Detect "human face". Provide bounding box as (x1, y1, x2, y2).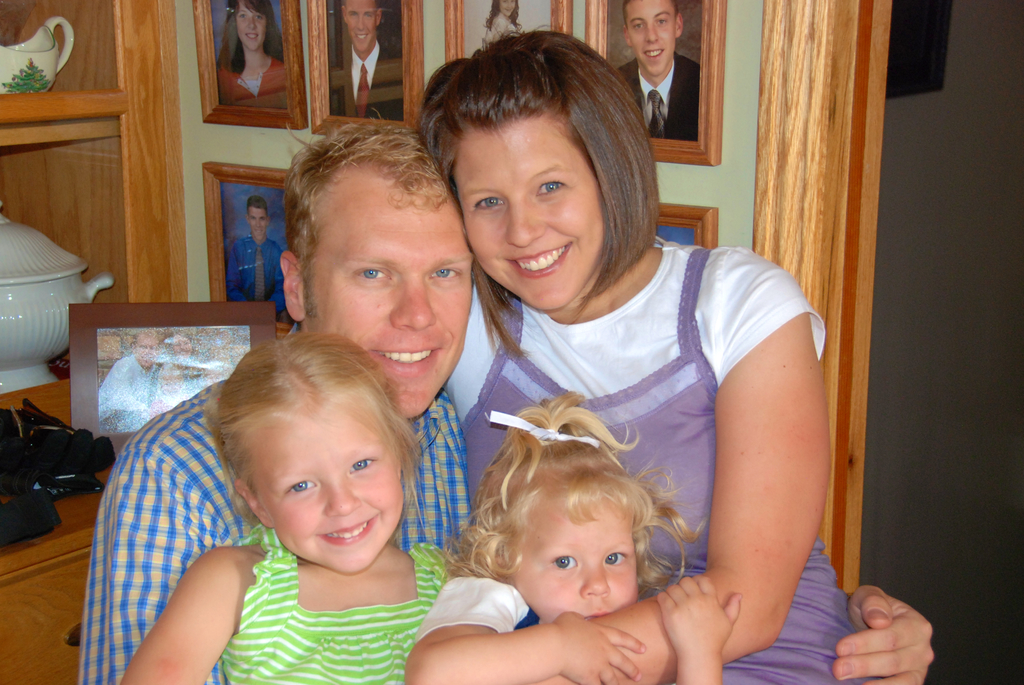
(439, 121, 620, 302).
